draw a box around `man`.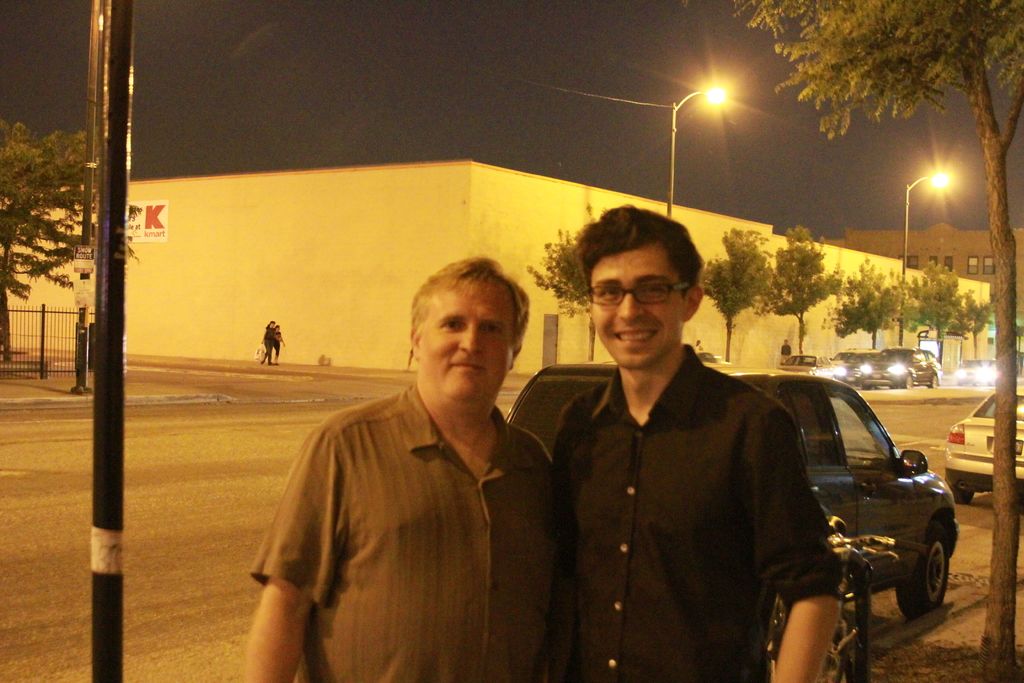
[x1=246, y1=253, x2=556, y2=682].
